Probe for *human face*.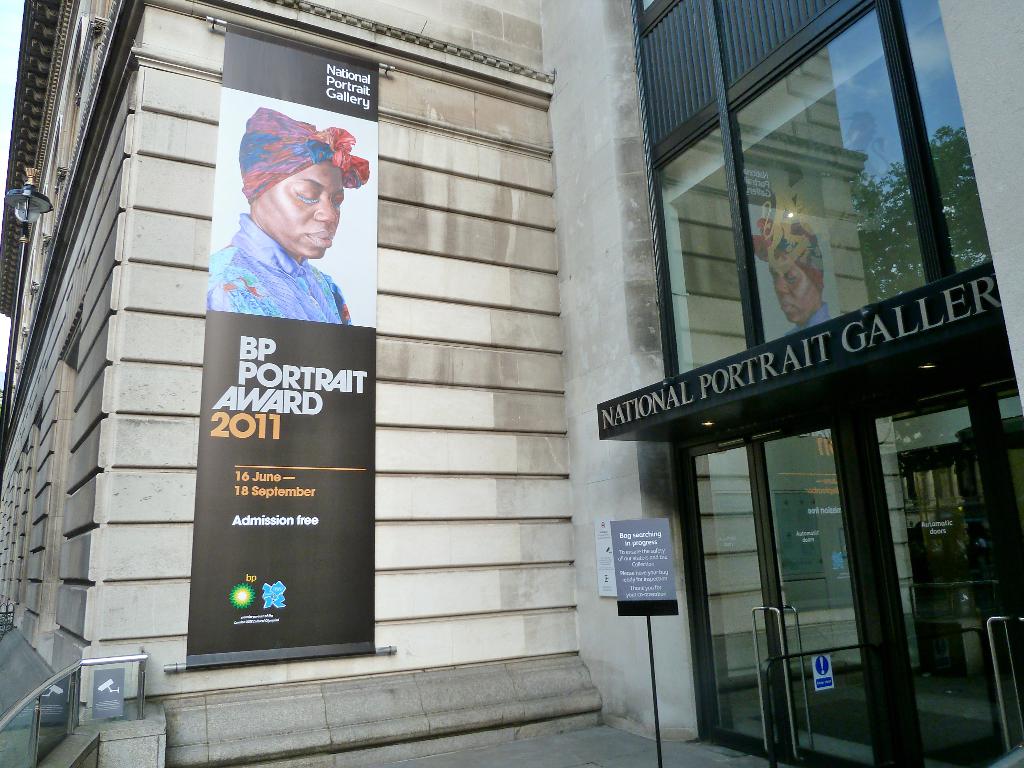
Probe result: [left=772, top=262, right=819, bottom=324].
